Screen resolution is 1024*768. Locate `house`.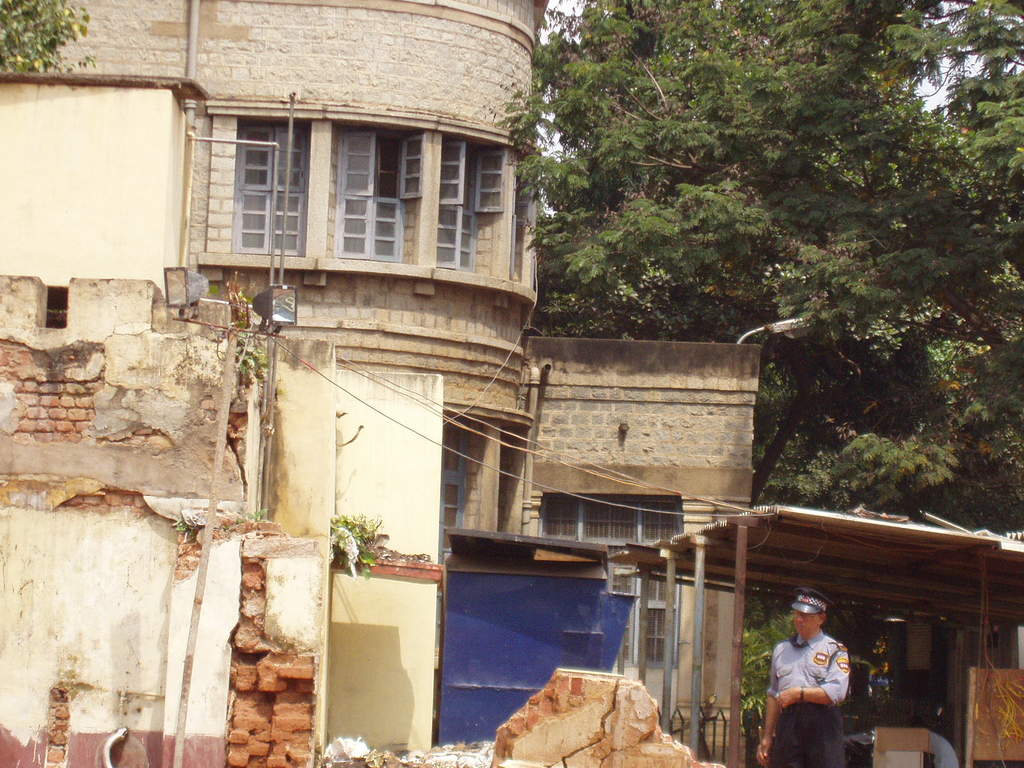
region(500, 343, 764, 767).
